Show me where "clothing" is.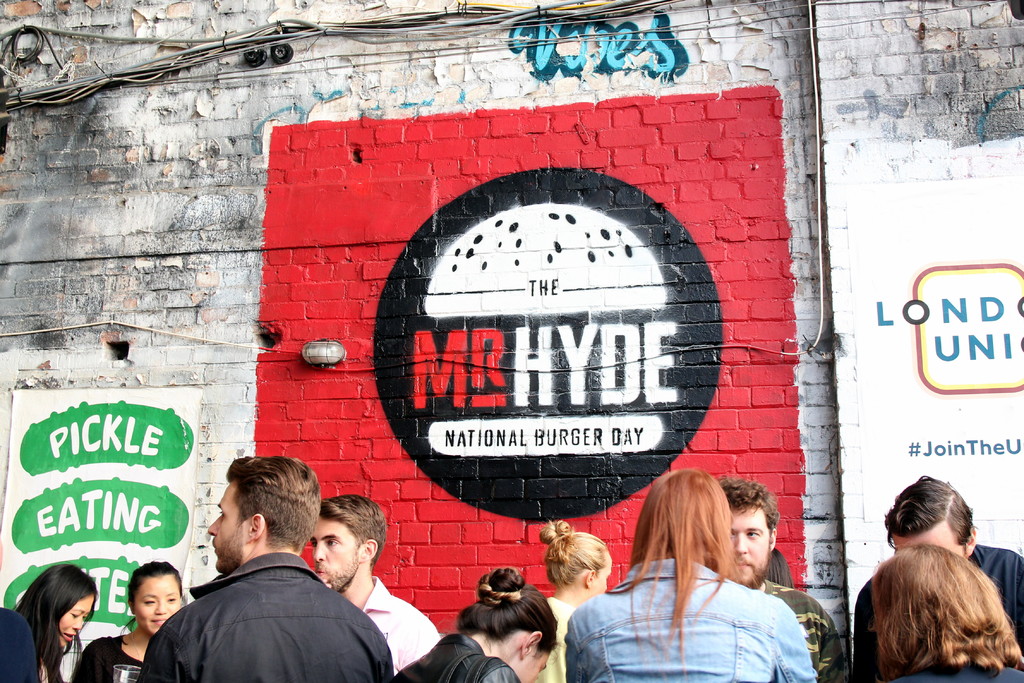
"clothing" is at Rect(36, 636, 84, 682).
